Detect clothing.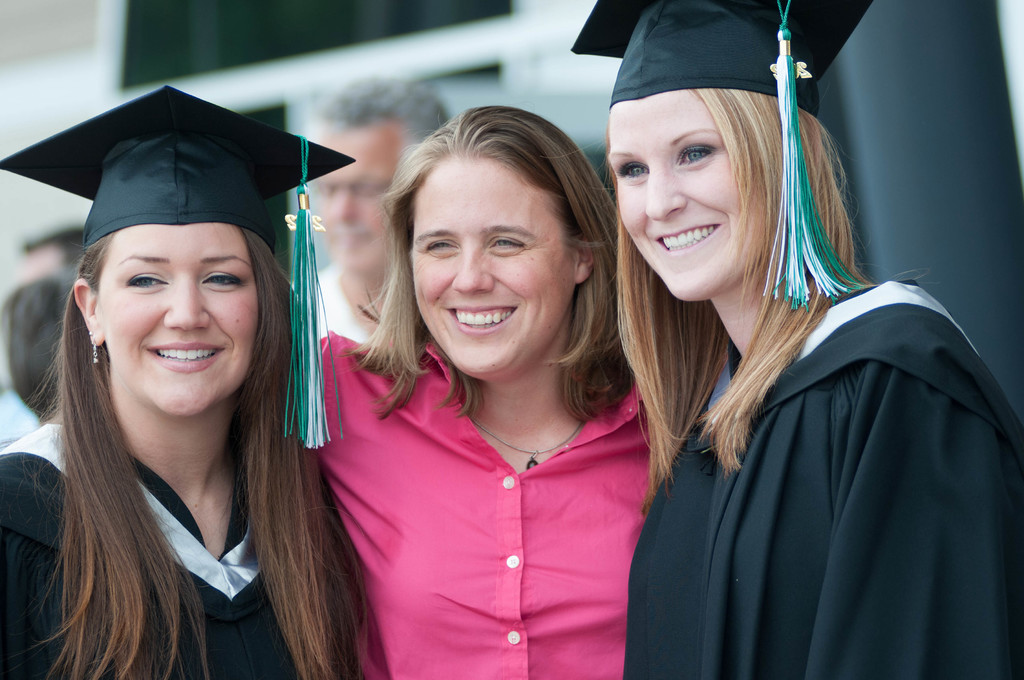
Detected at rect(0, 399, 351, 679).
